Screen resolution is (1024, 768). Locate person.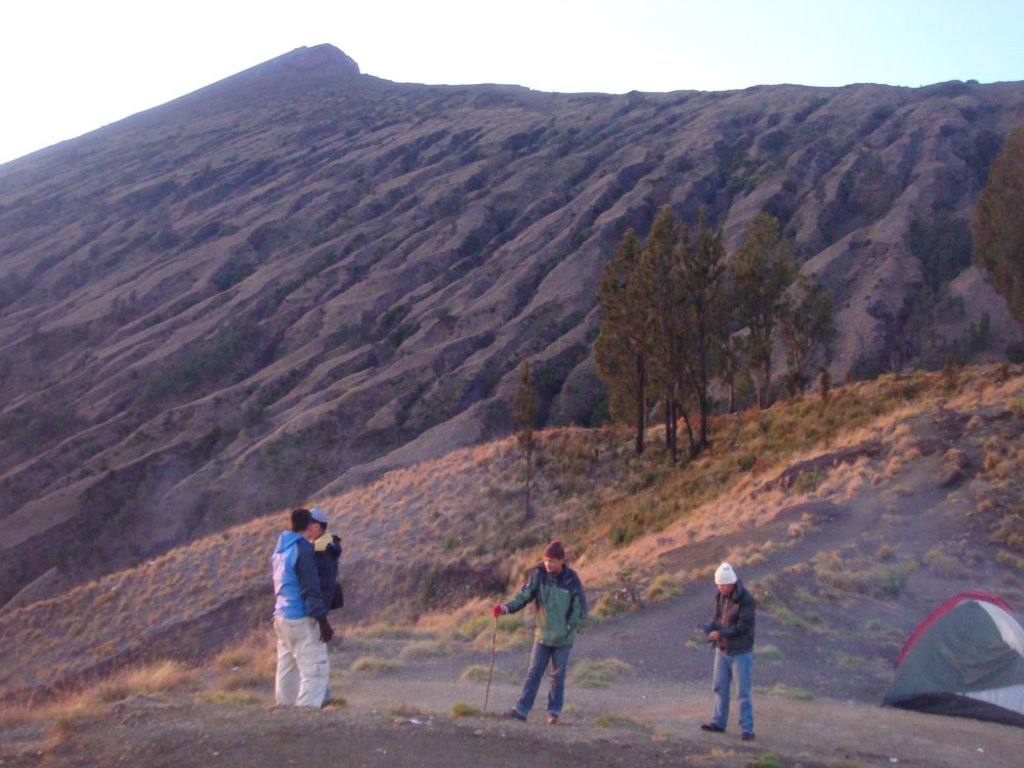
Rect(699, 563, 755, 740).
